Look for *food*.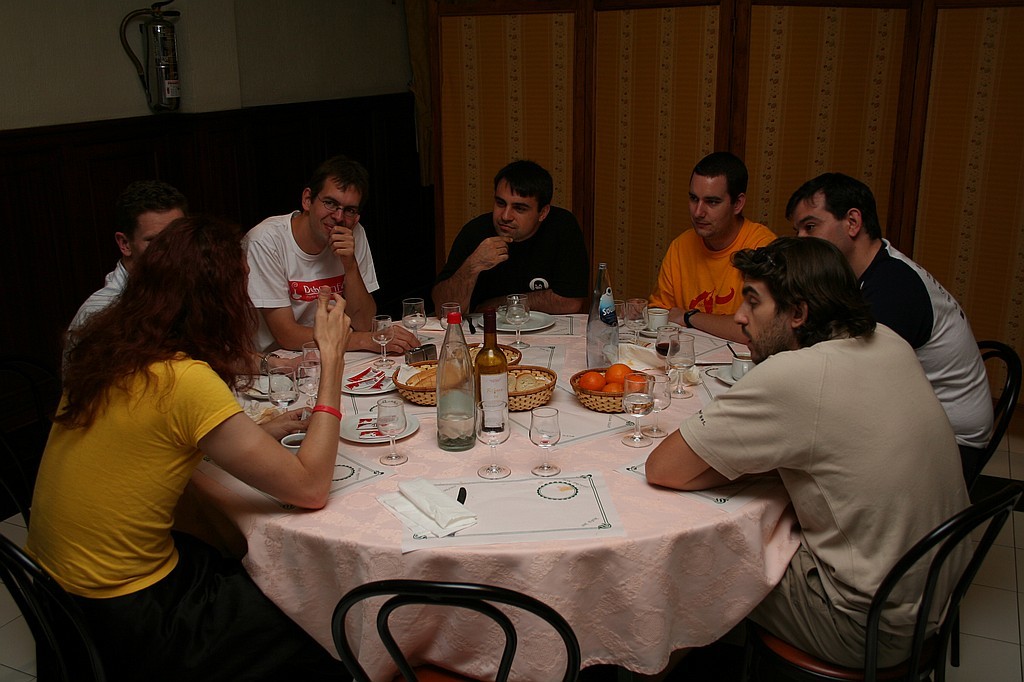
Found: 623,374,649,392.
